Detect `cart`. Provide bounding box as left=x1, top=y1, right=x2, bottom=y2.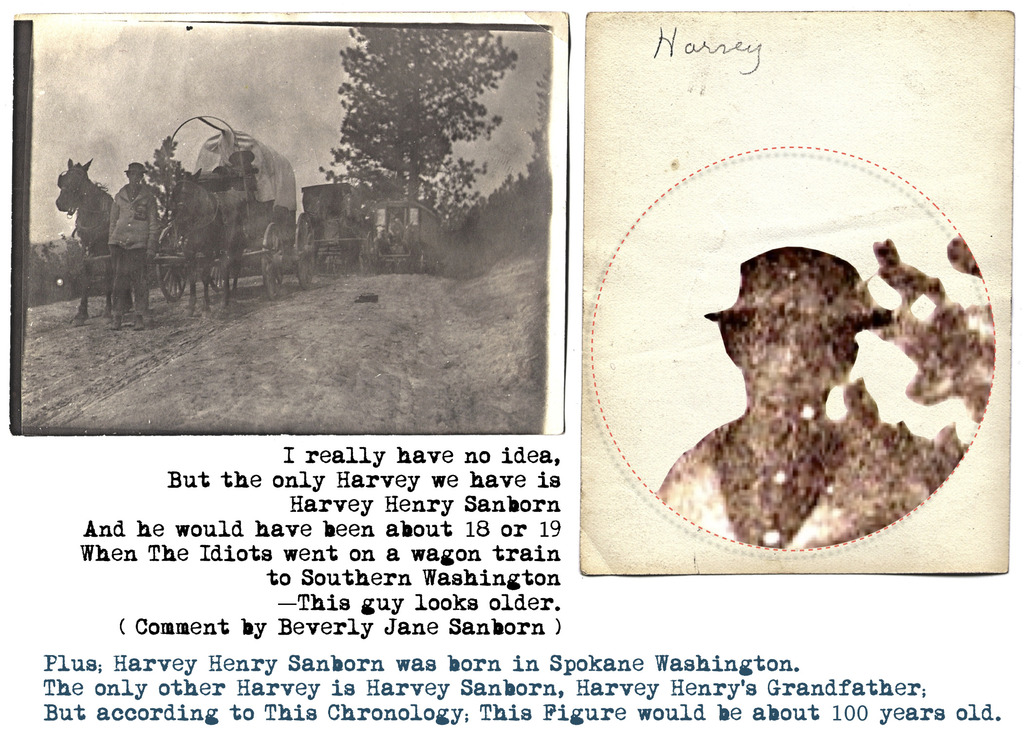
left=372, top=197, right=445, bottom=279.
